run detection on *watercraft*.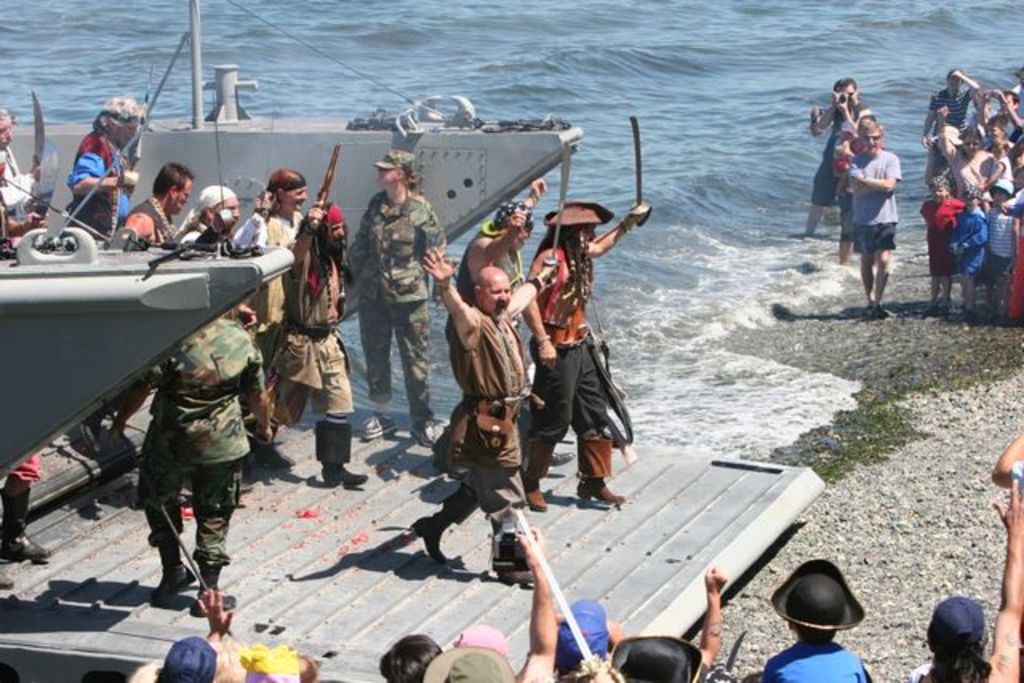
Result: 5, 2, 589, 318.
